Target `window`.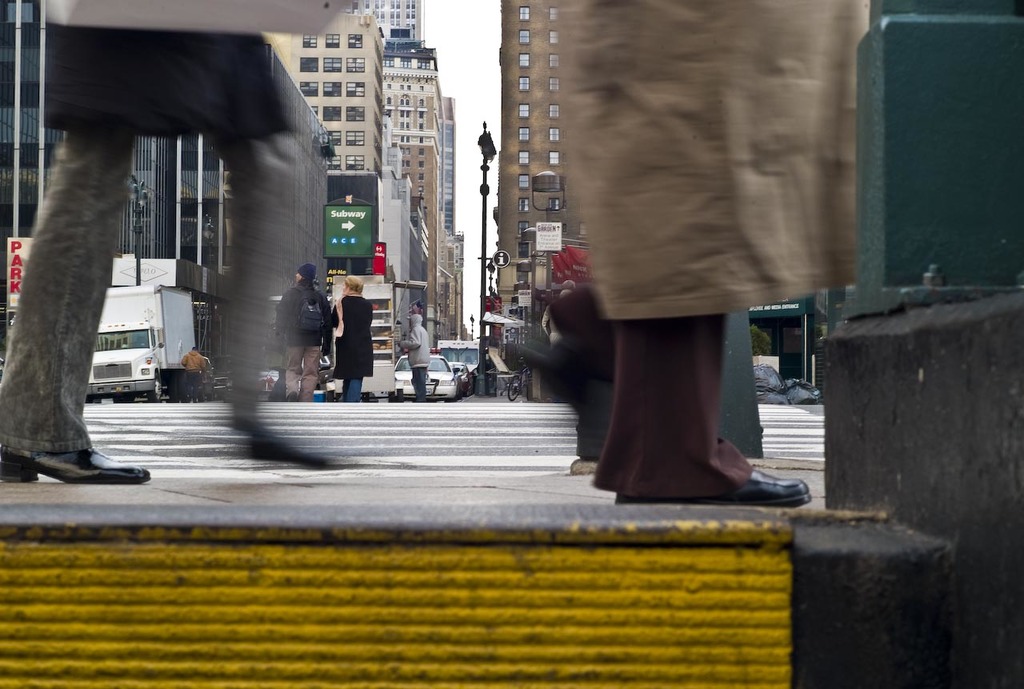
Target region: <region>398, 85, 403, 89</region>.
